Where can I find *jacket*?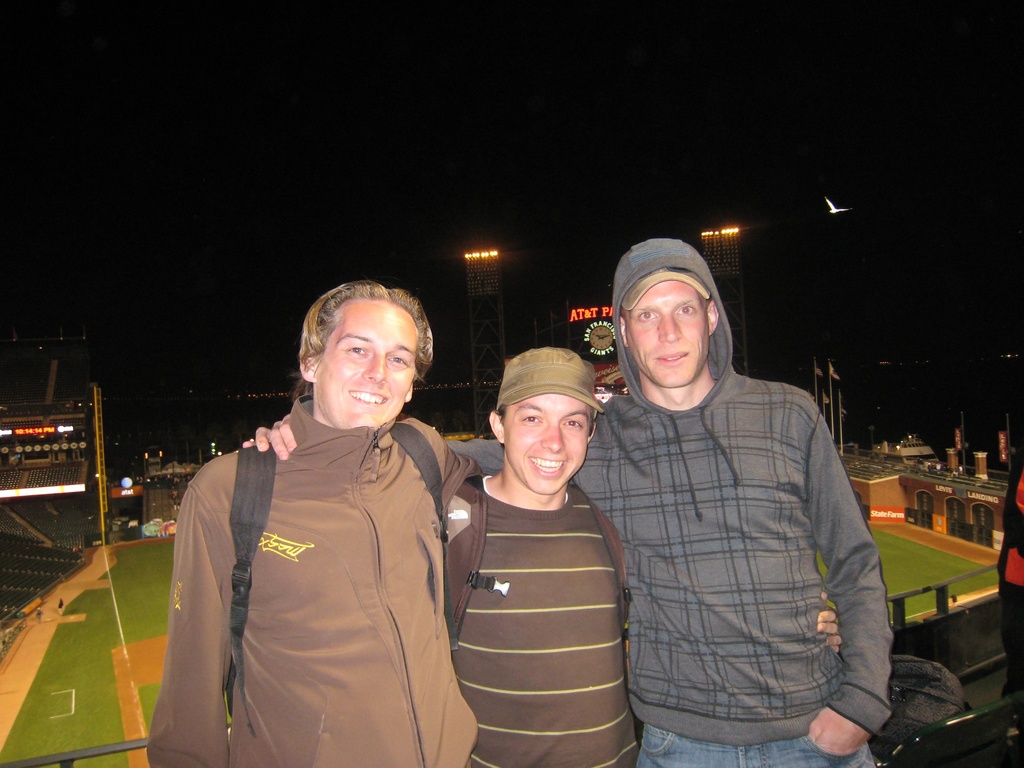
You can find it at (591, 298, 890, 746).
